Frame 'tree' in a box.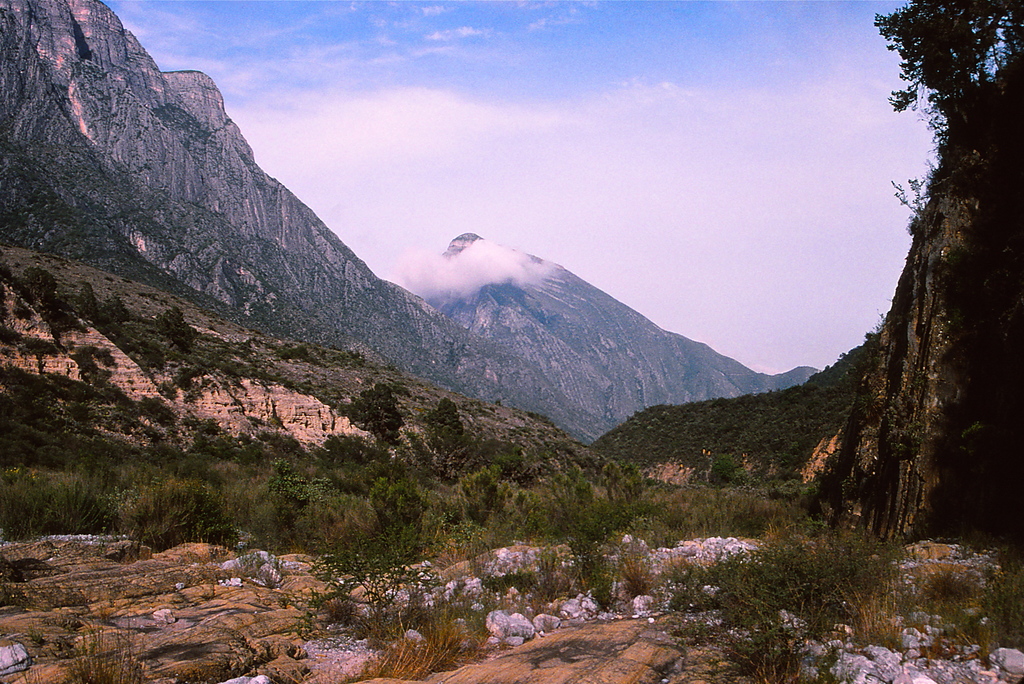
77/279/99/321.
